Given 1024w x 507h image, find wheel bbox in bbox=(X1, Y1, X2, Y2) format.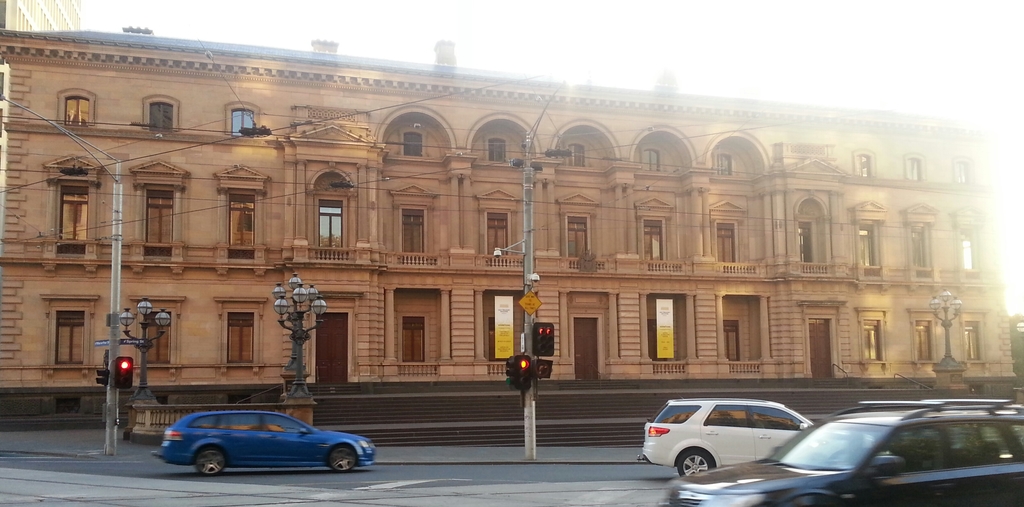
bbox=(328, 445, 355, 475).
